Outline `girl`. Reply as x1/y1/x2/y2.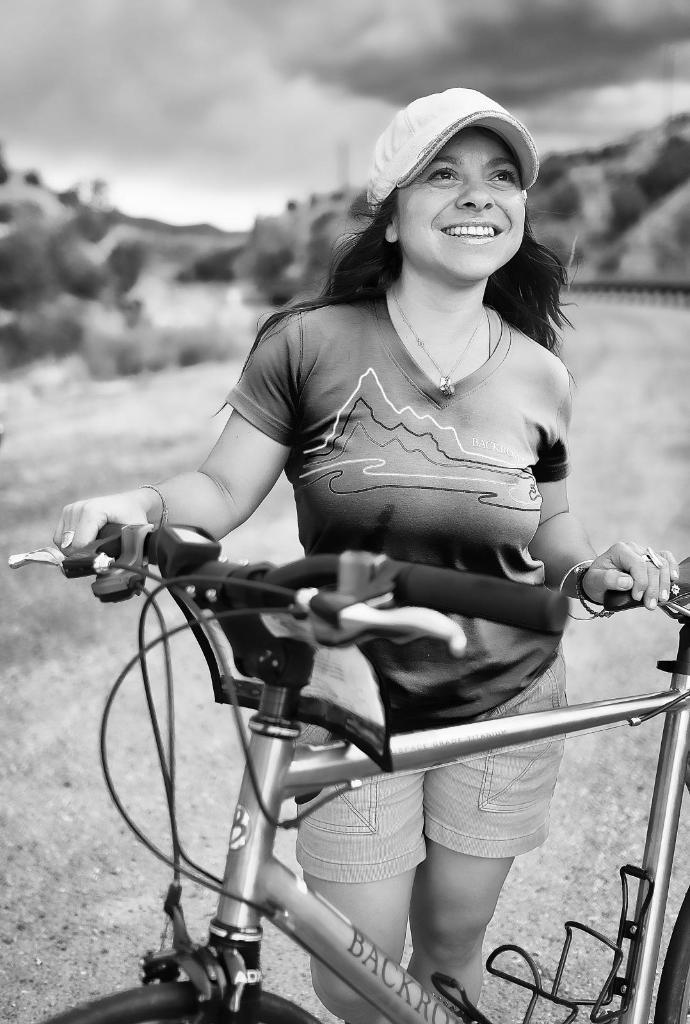
54/81/684/1023.
